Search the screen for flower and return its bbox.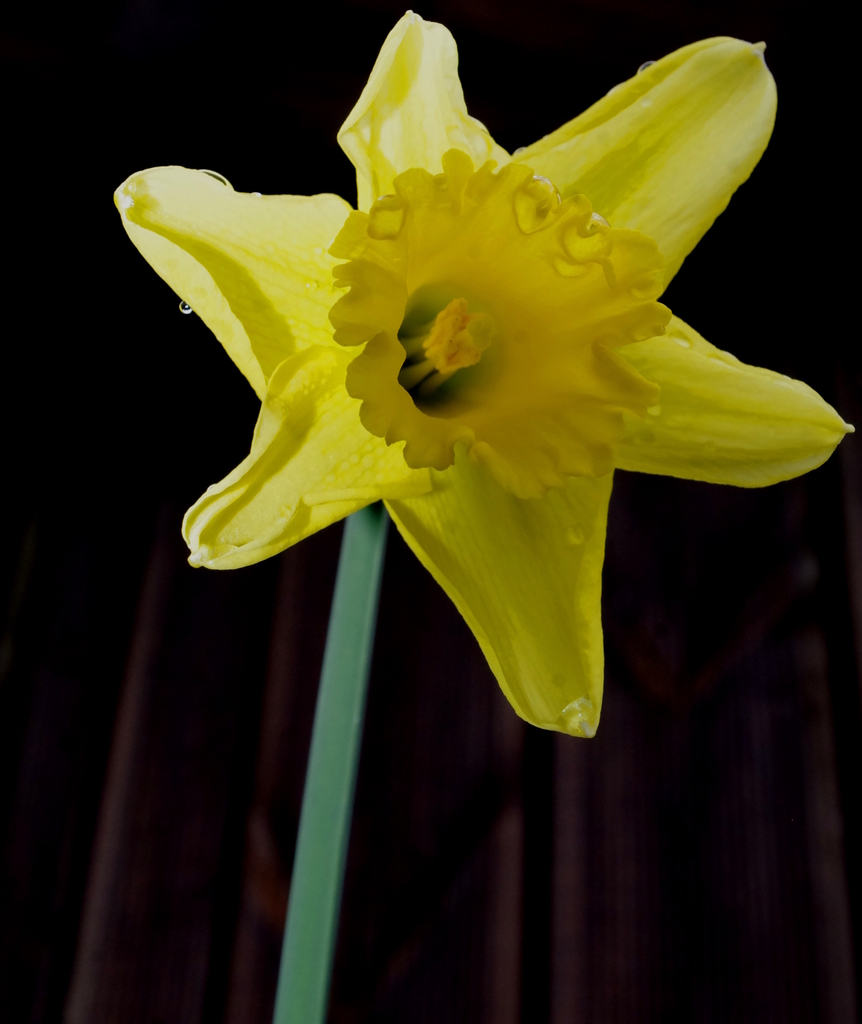
Found: locate(133, 0, 852, 771).
